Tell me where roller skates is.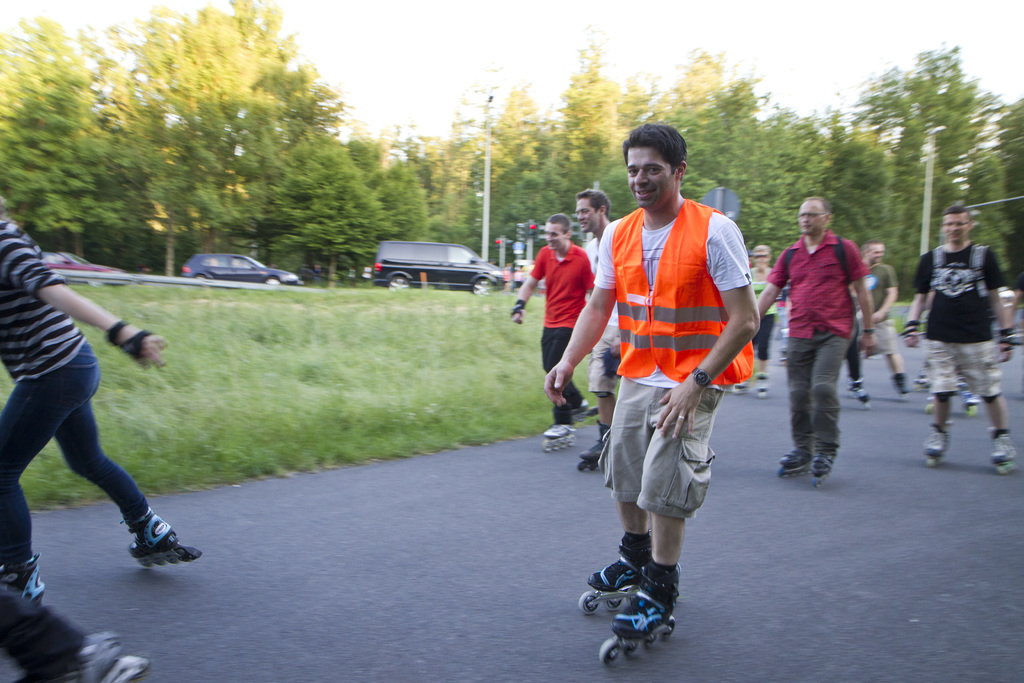
roller skates is at <bbox>0, 554, 47, 602</bbox>.
